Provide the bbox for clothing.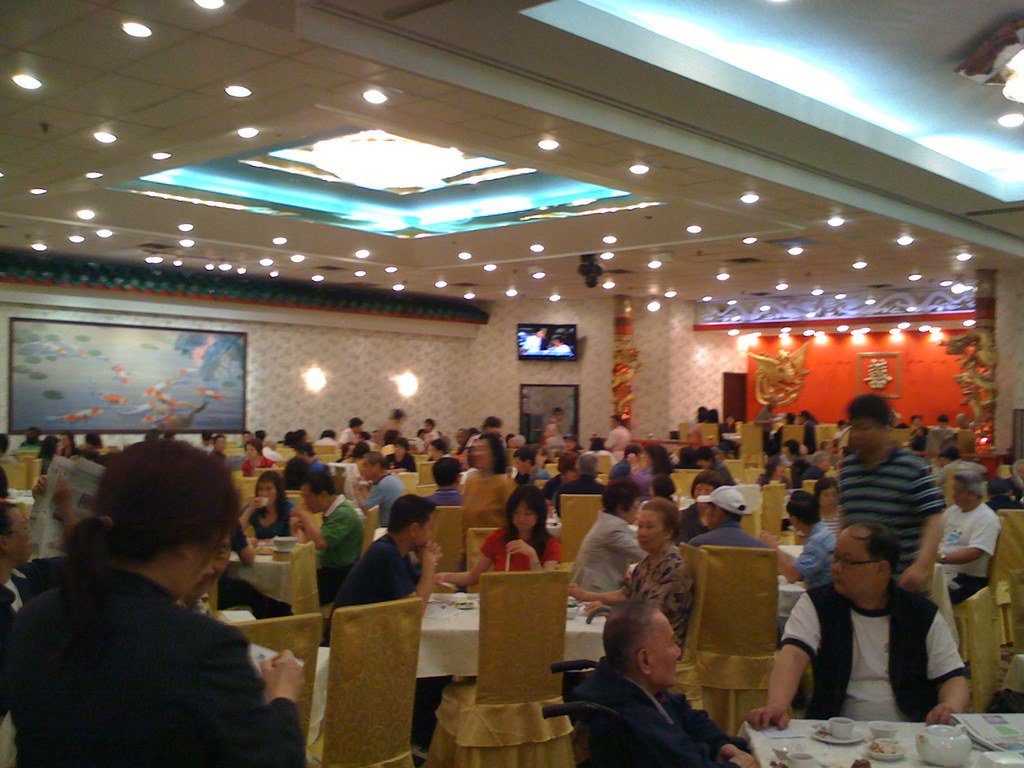
{"left": 458, "top": 468, "right": 508, "bottom": 524}.
